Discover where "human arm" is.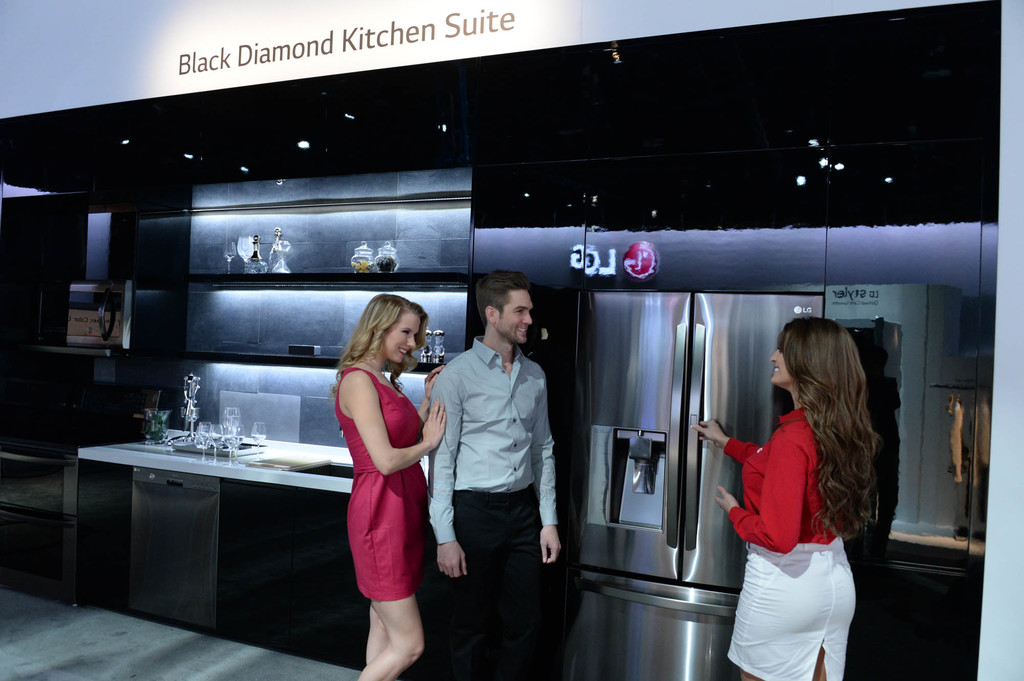
Discovered at [x1=687, y1=415, x2=762, y2=465].
